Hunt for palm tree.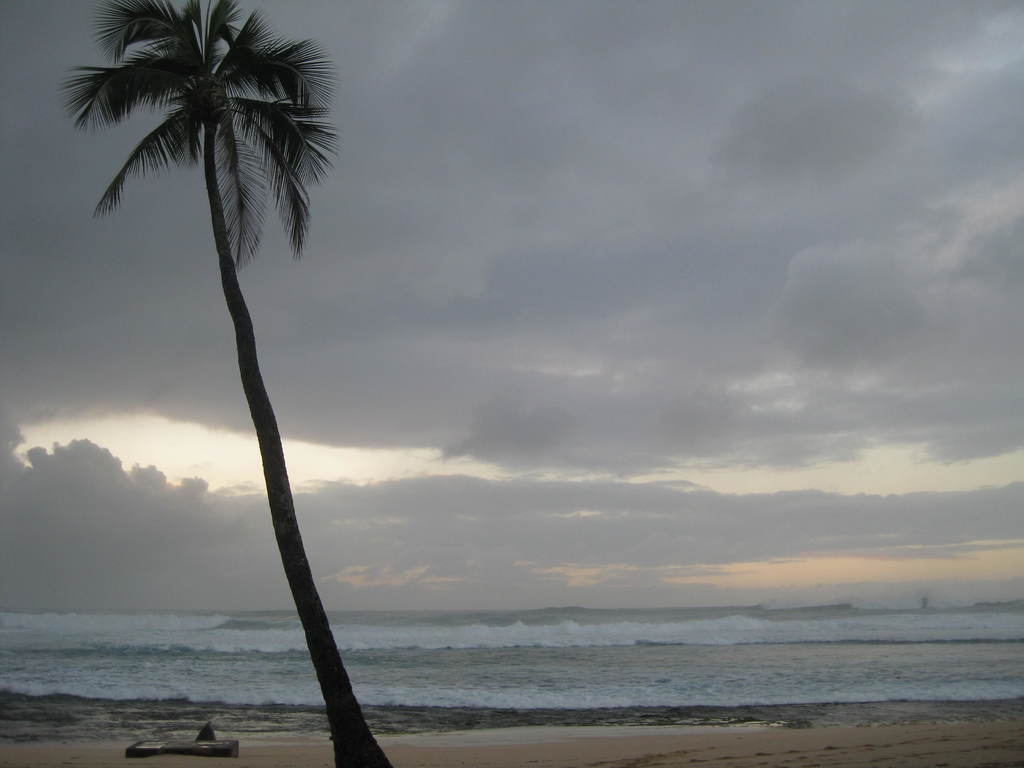
Hunted down at rect(55, 0, 442, 729).
